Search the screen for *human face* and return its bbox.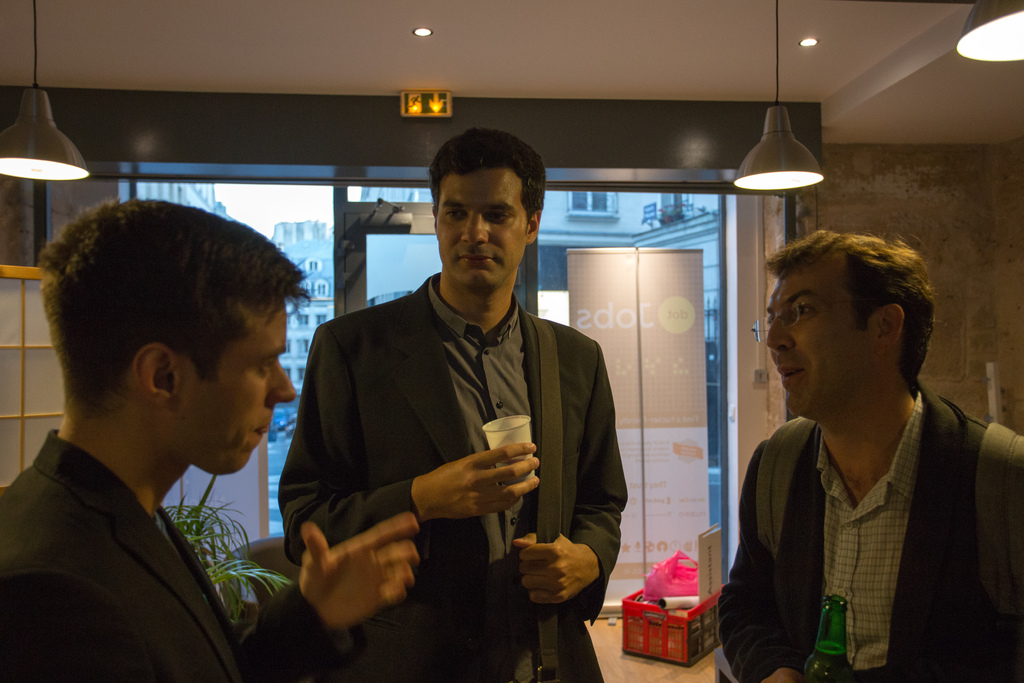
Found: BBox(172, 307, 292, 472).
